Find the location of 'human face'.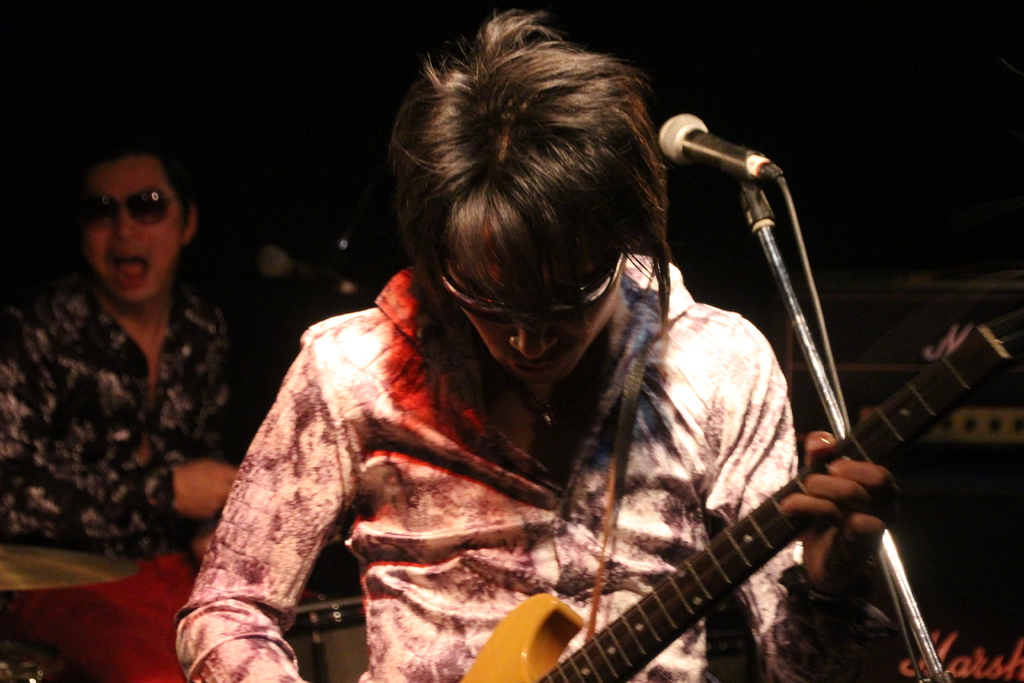
Location: 87 158 179 306.
